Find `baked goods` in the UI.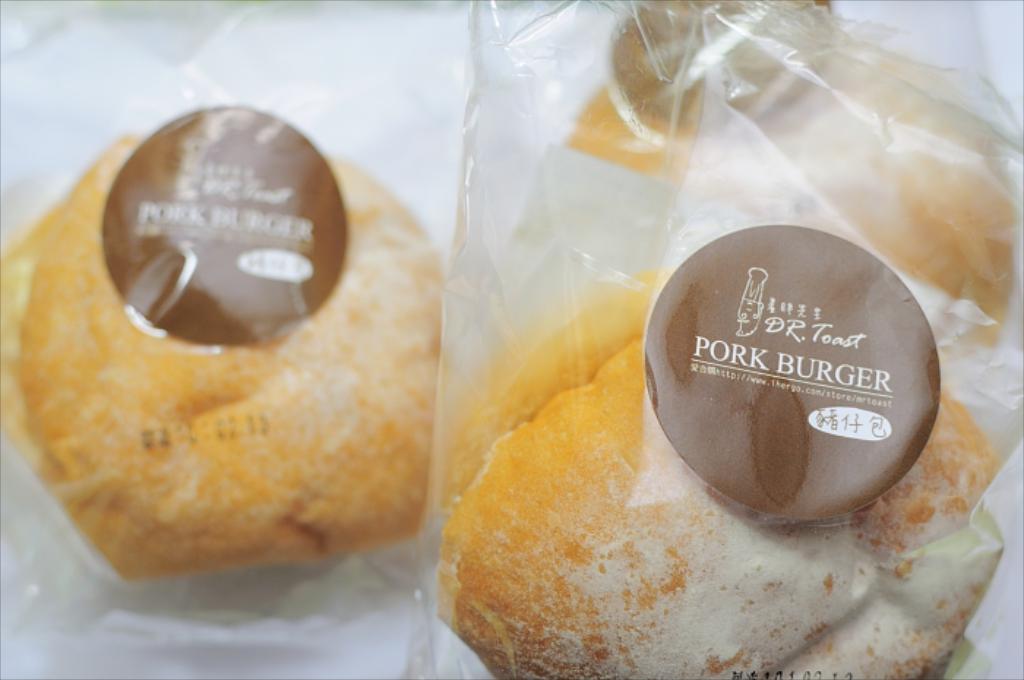
UI element at <region>0, 108, 442, 586</region>.
